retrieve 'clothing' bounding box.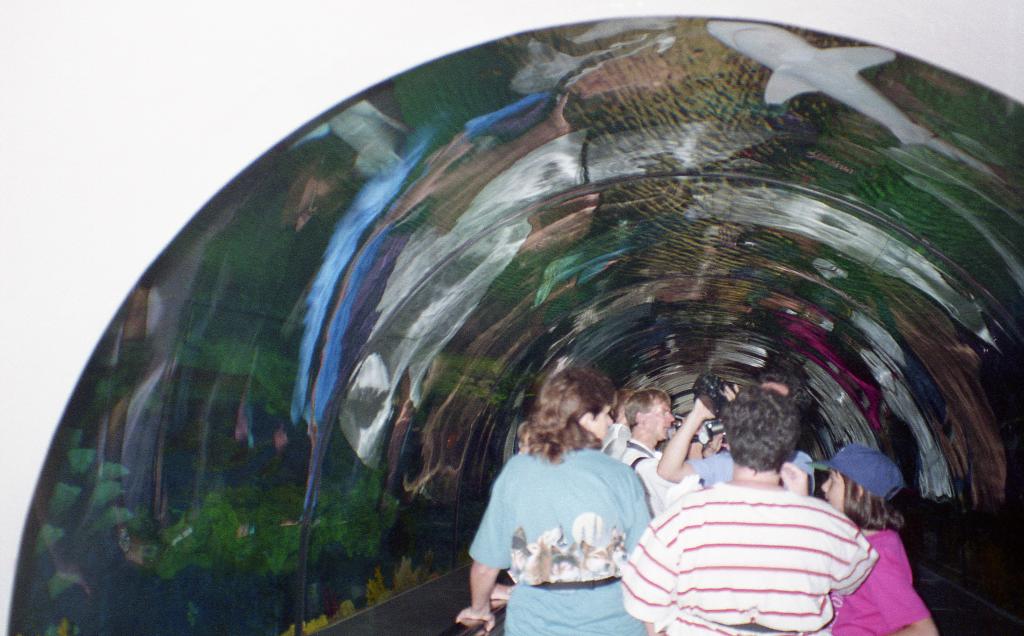
Bounding box: locate(833, 536, 924, 635).
